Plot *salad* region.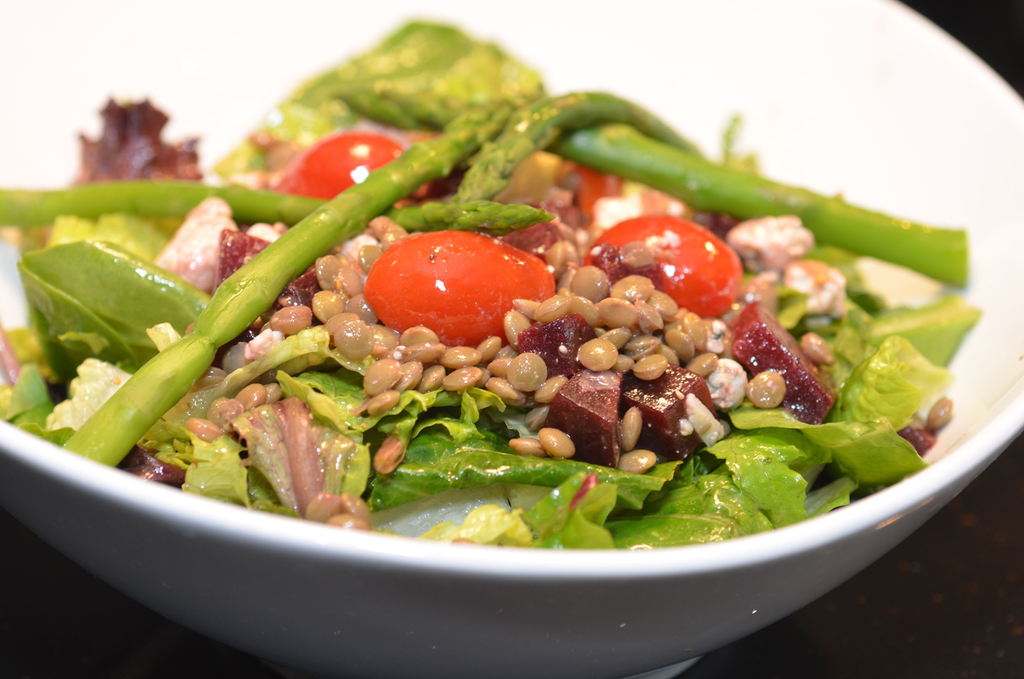
Plotted at 0, 13, 979, 555.
